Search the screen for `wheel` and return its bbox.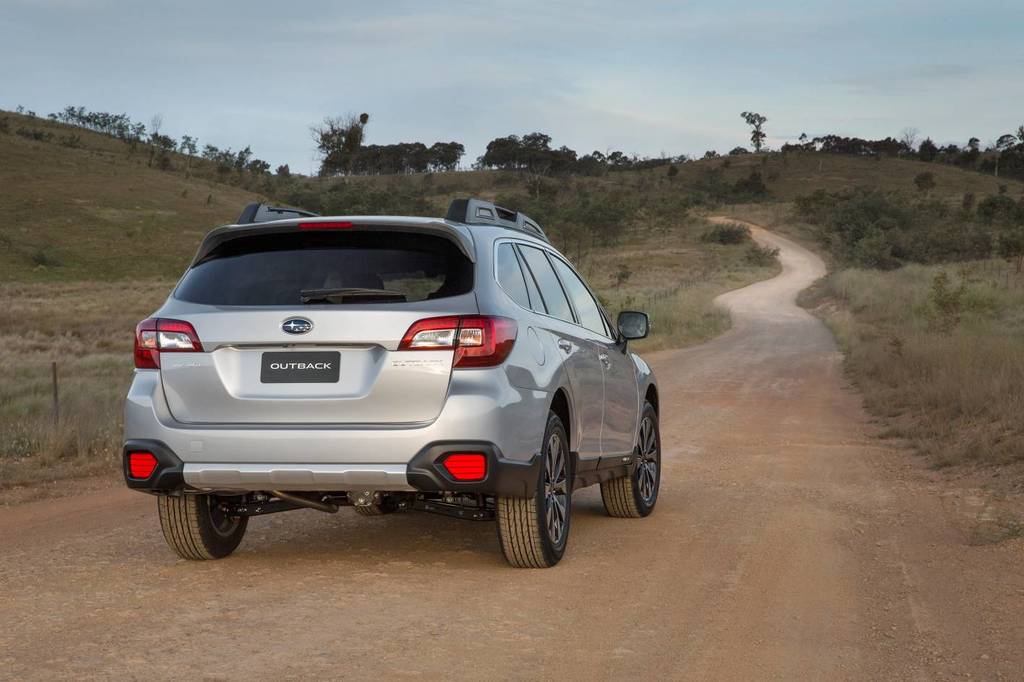
Found: {"left": 496, "top": 410, "right": 572, "bottom": 571}.
